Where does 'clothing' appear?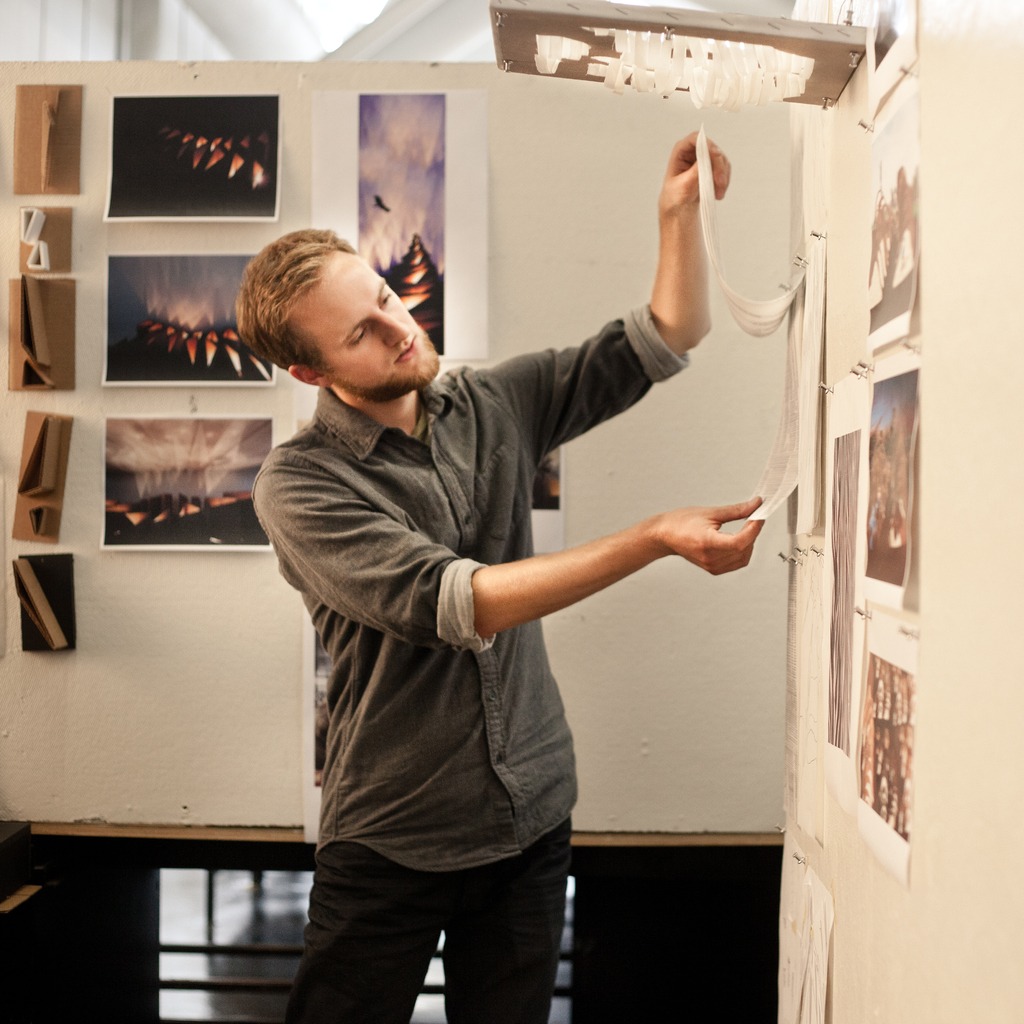
Appears at x1=250, y1=297, x2=689, y2=870.
